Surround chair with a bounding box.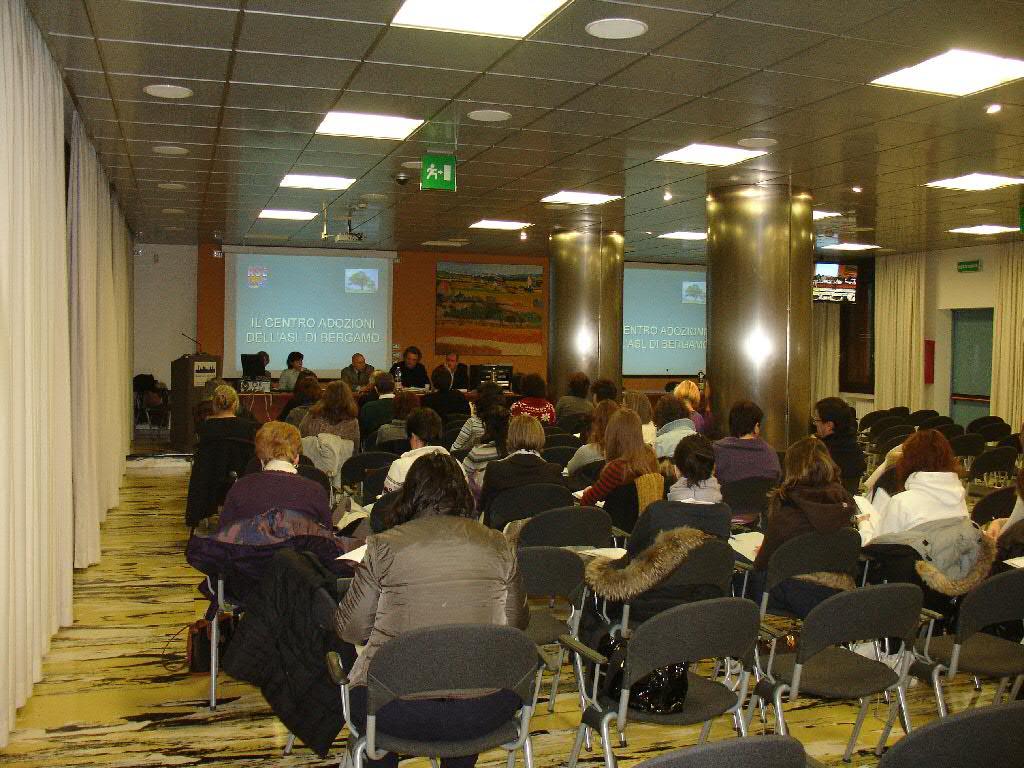
{"x1": 338, "y1": 447, "x2": 404, "y2": 508}.
